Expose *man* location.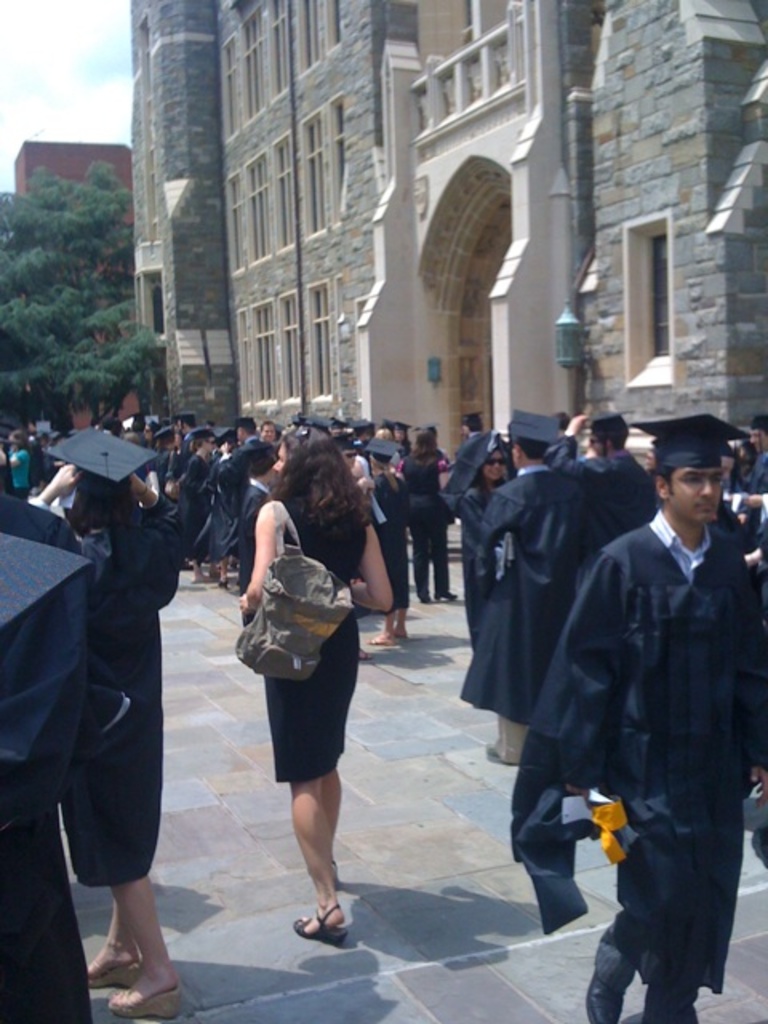
Exposed at select_region(528, 398, 760, 998).
